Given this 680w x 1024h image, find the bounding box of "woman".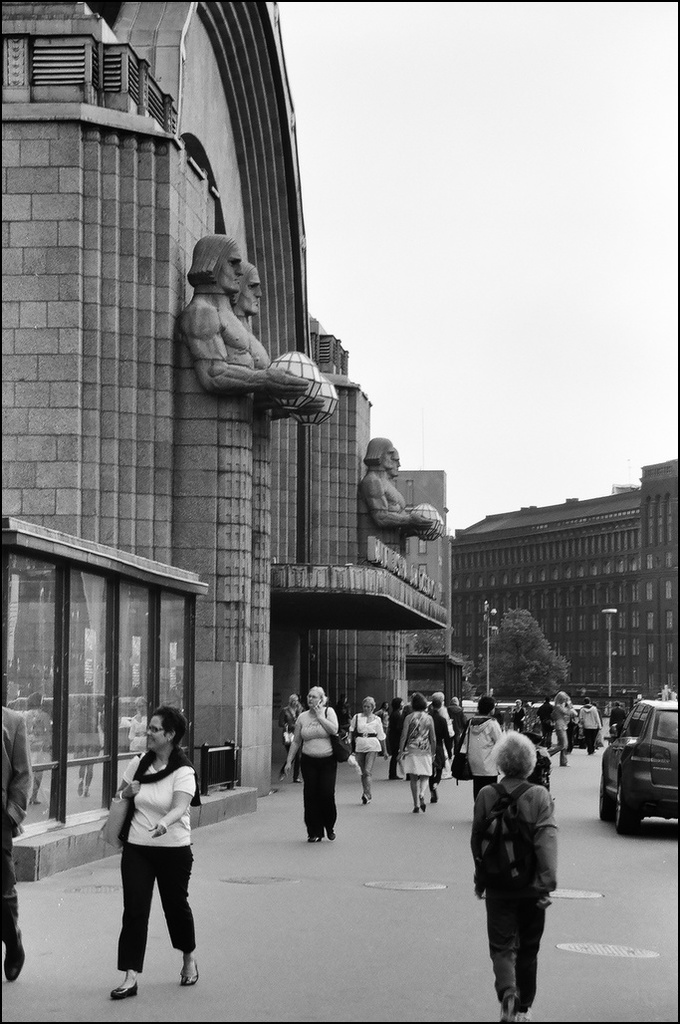
rect(550, 689, 578, 758).
